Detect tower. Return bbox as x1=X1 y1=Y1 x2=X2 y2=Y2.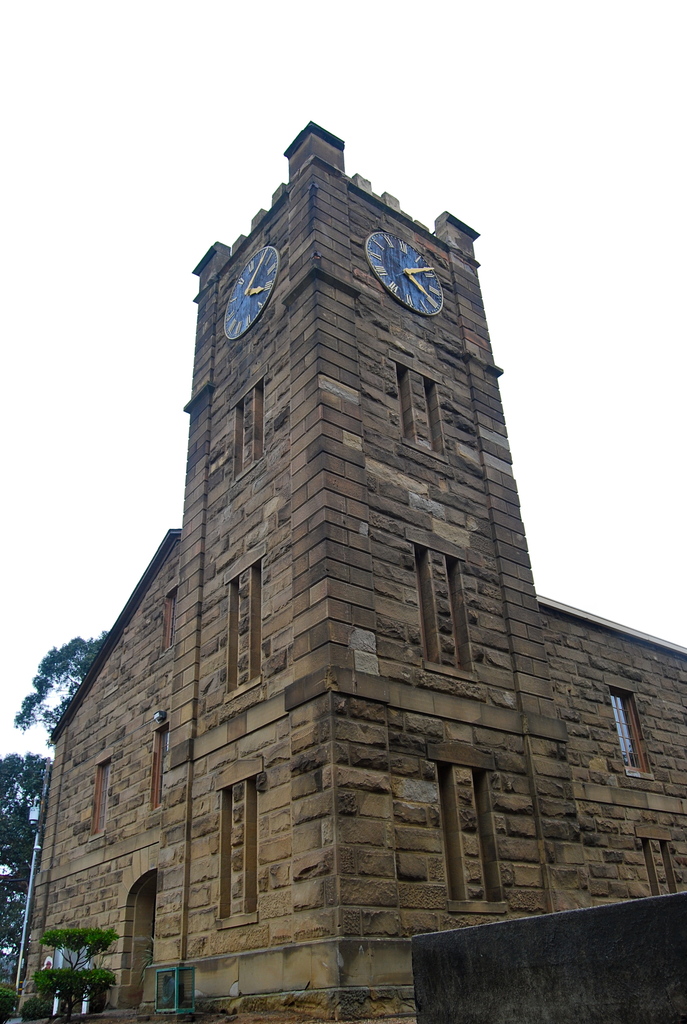
x1=52 y1=125 x2=610 y2=893.
